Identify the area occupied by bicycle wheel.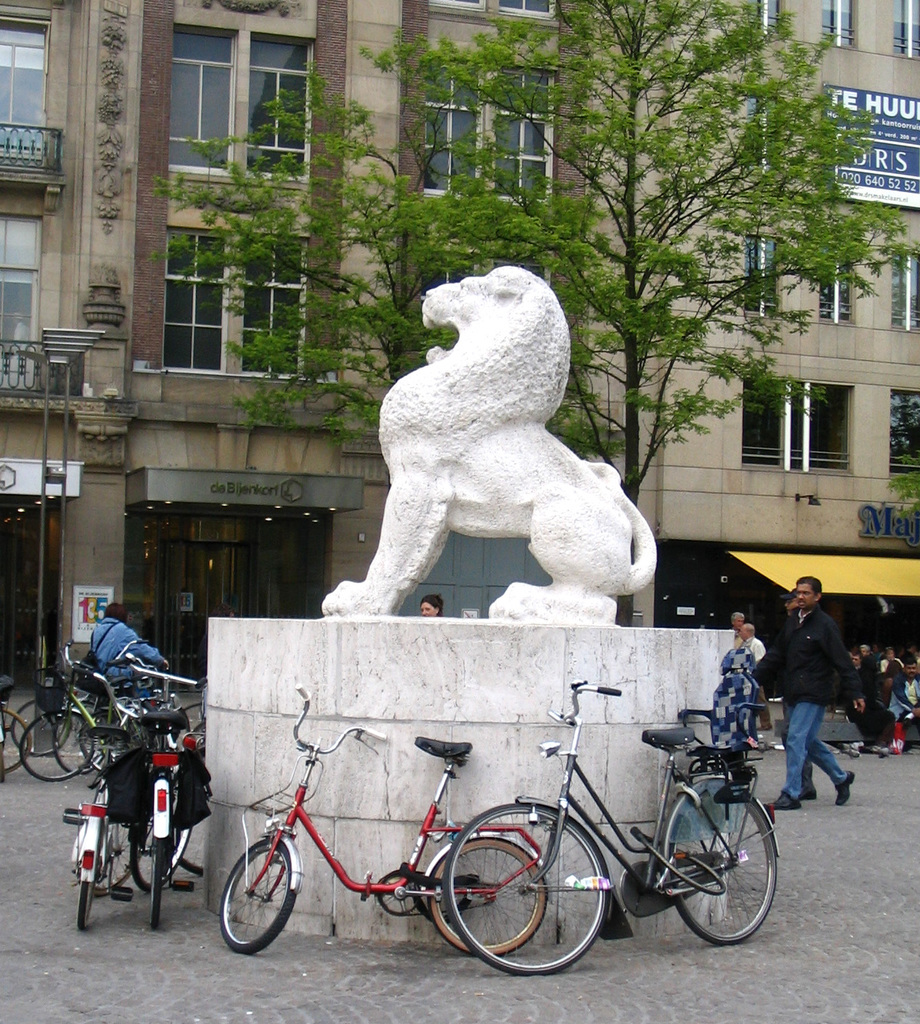
Area: 423 838 549 962.
